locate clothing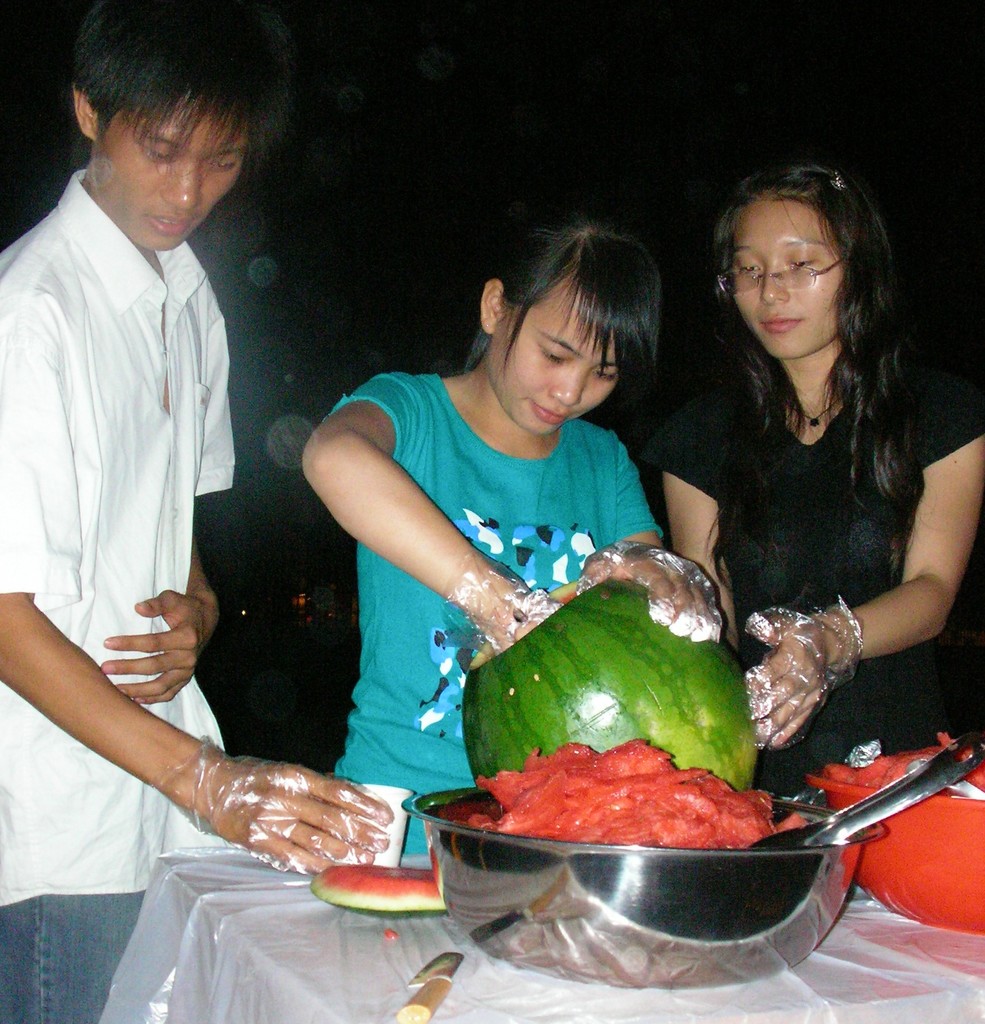
667,352,979,733
